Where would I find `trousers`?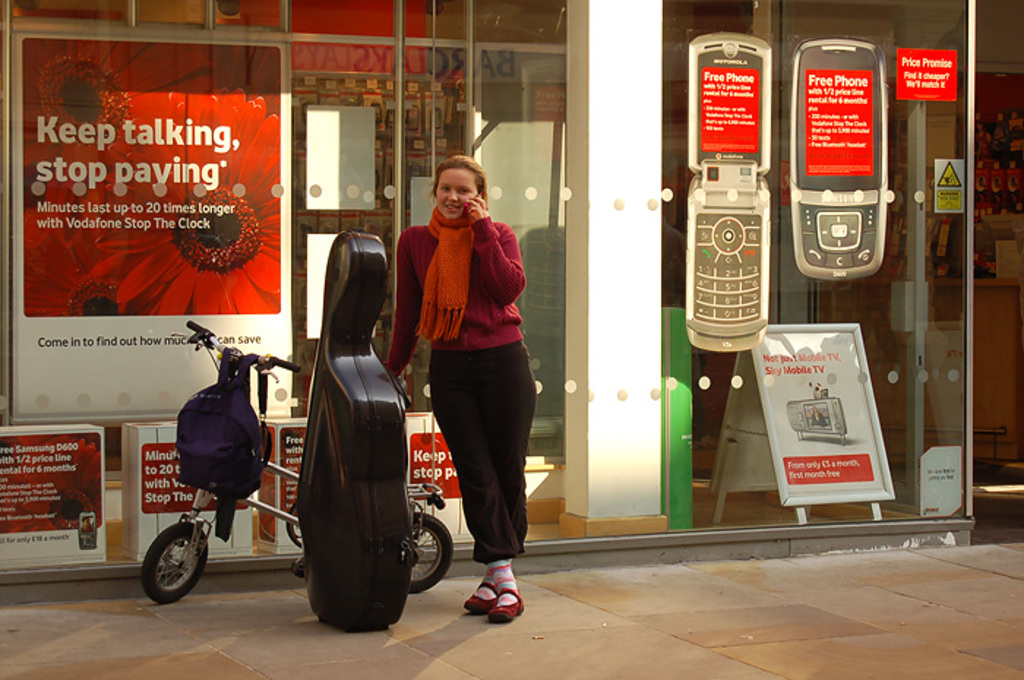
At detection(417, 354, 531, 572).
